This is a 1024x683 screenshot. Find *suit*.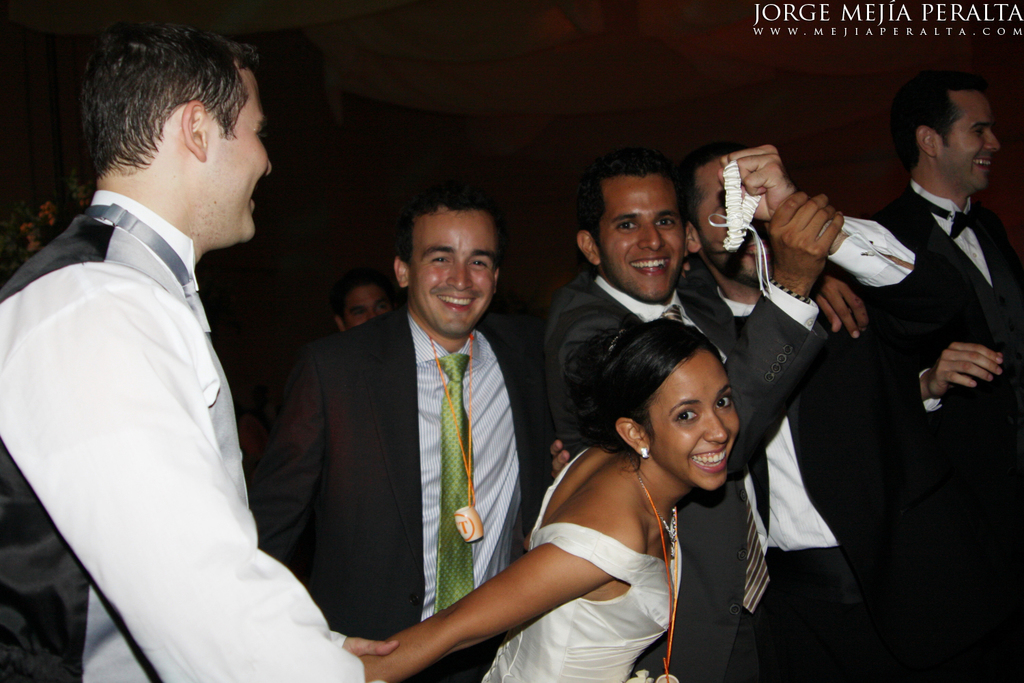
Bounding box: {"x1": 249, "y1": 311, "x2": 550, "y2": 682}.
